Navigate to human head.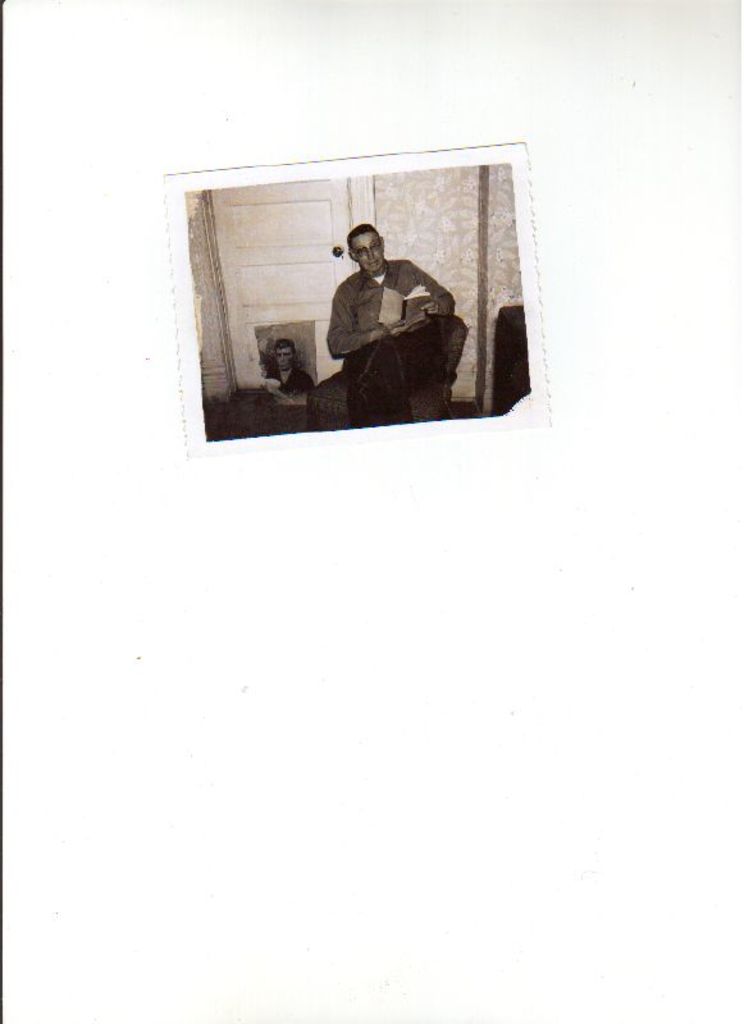
Navigation target: [x1=274, y1=338, x2=292, y2=370].
